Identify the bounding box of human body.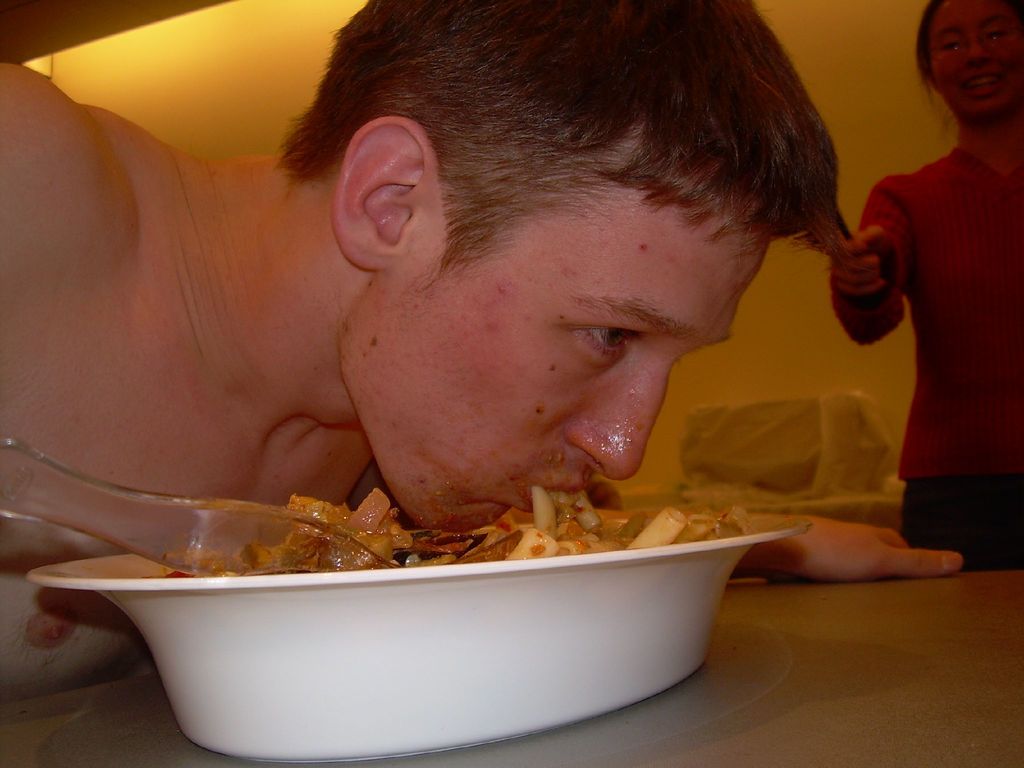
crop(0, 0, 842, 593).
